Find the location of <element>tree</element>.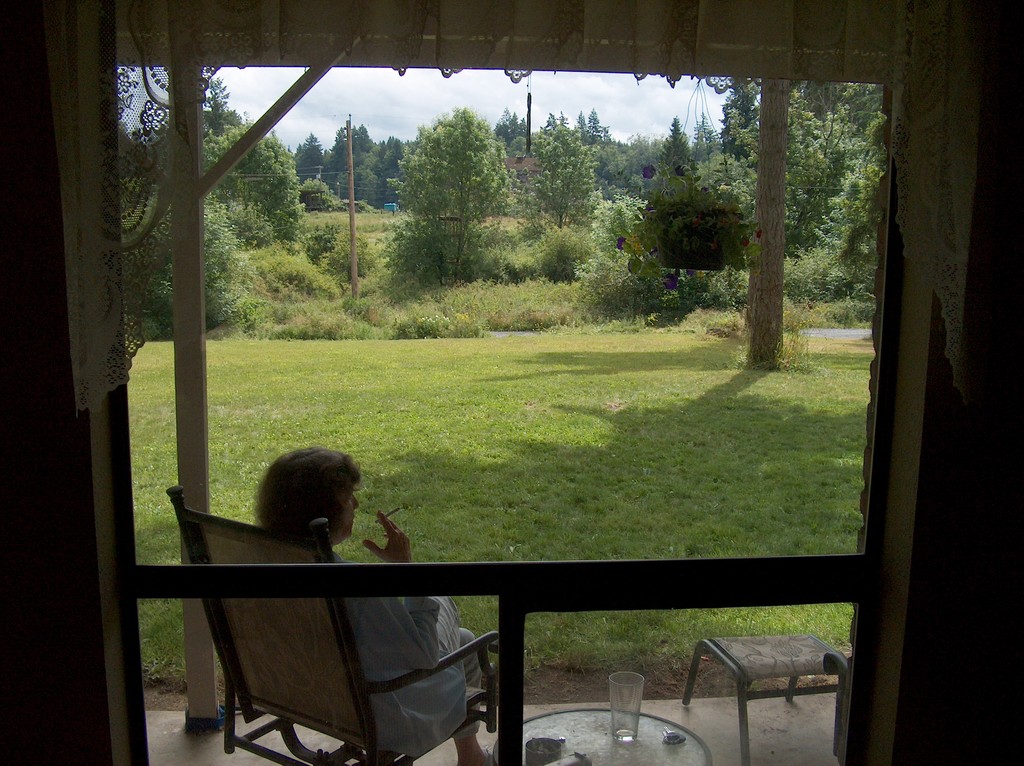
Location: 522,118,591,235.
